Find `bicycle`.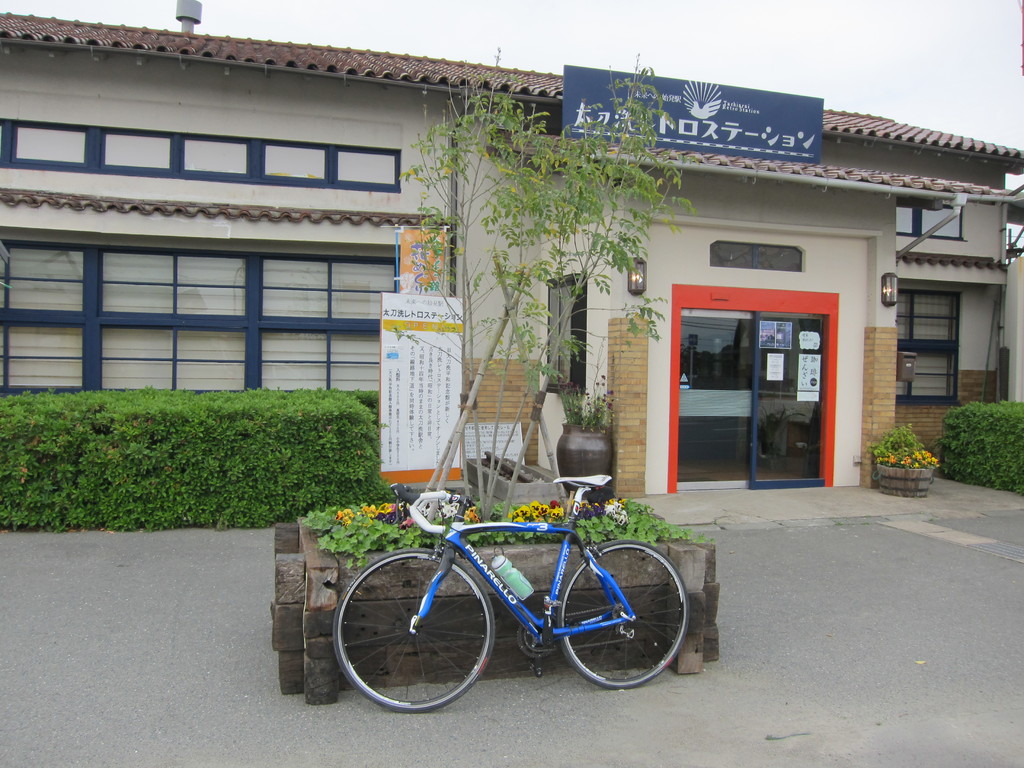
310:464:708:707.
